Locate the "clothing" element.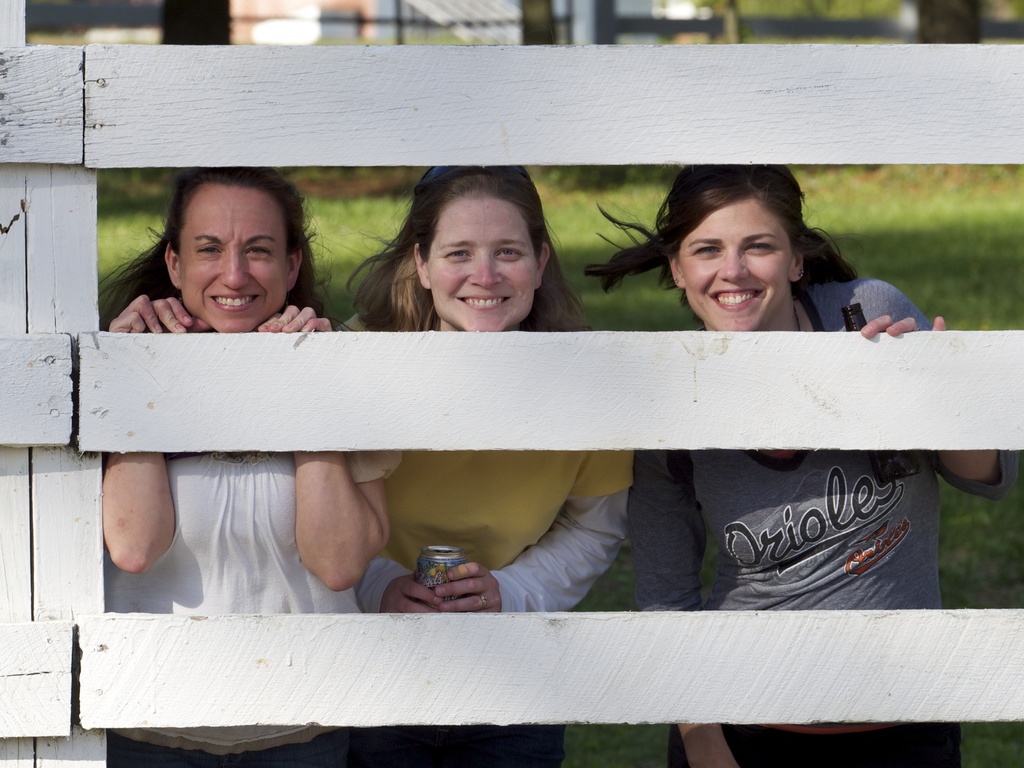
Element bbox: bbox=[625, 278, 1023, 767].
